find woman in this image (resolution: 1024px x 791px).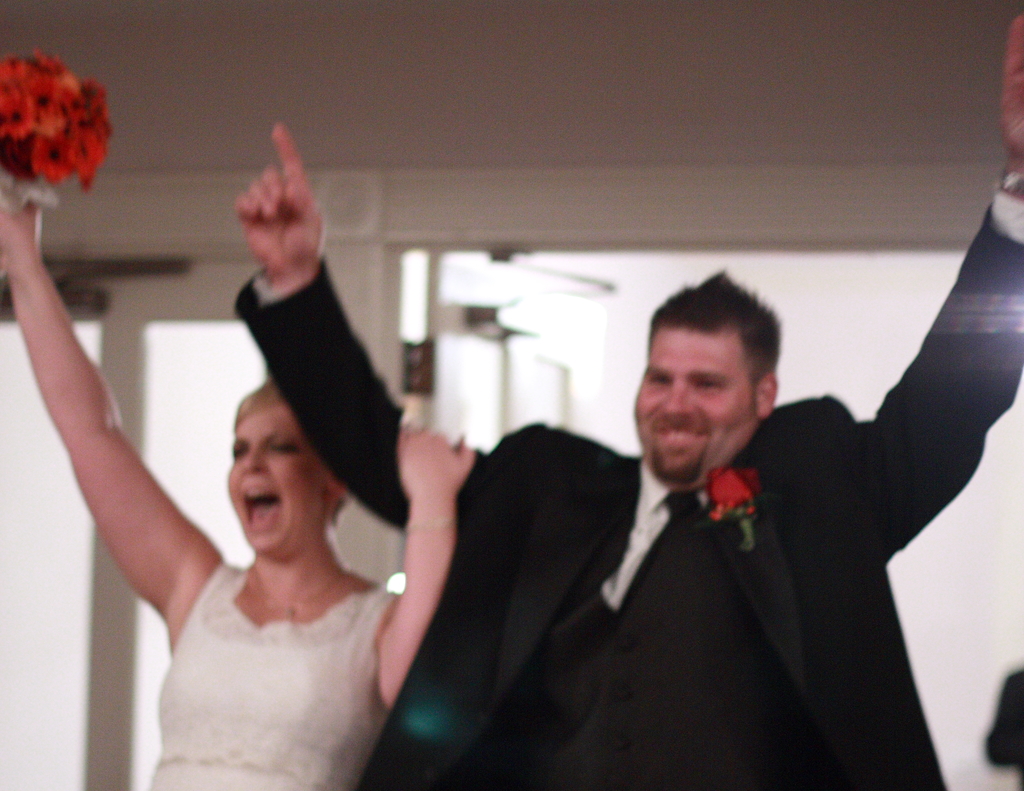
(0, 170, 477, 790).
